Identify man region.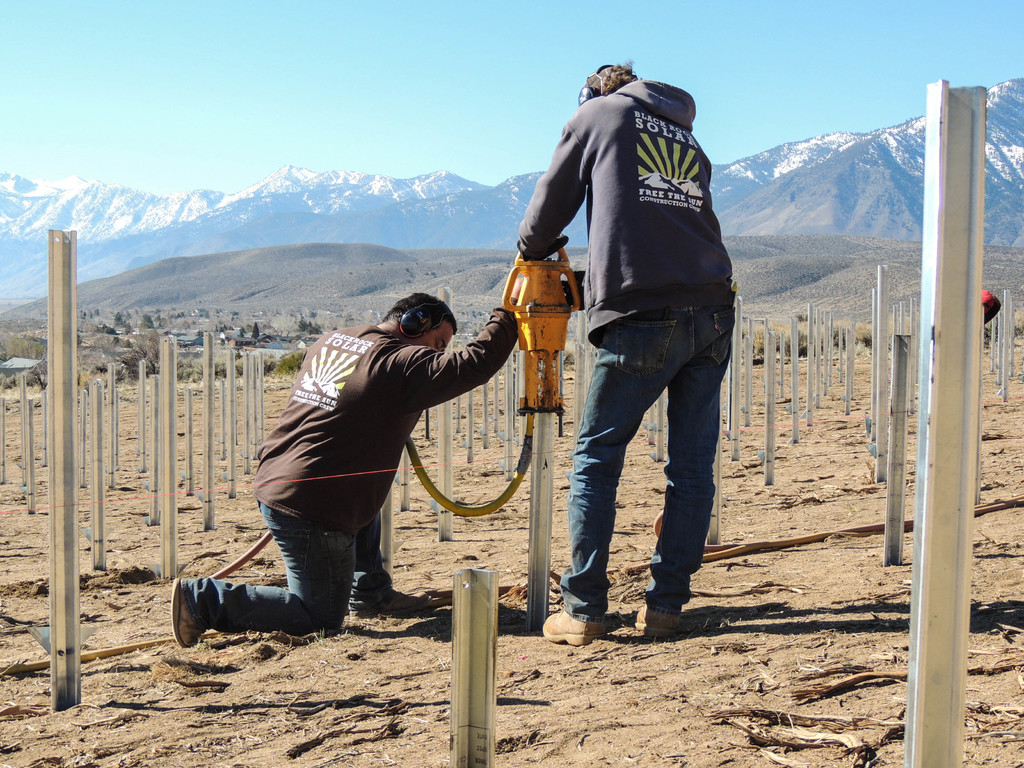
Region: <box>170,283,520,648</box>.
